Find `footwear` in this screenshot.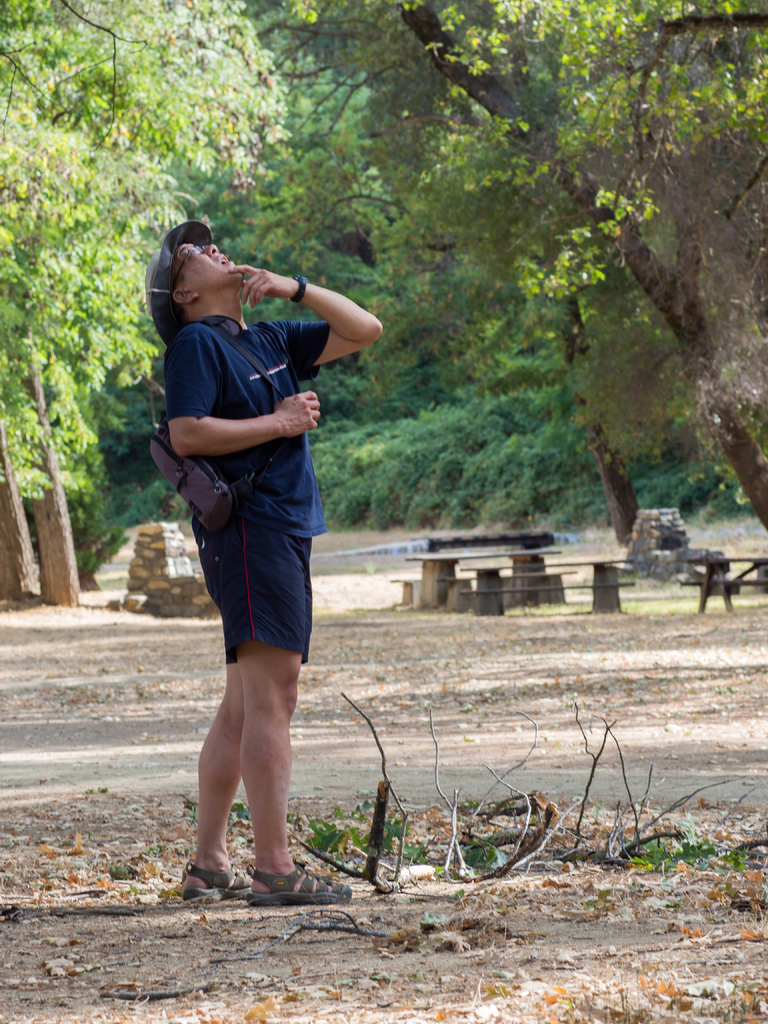
The bounding box for `footwear` is box(183, 855, 252, 900).
